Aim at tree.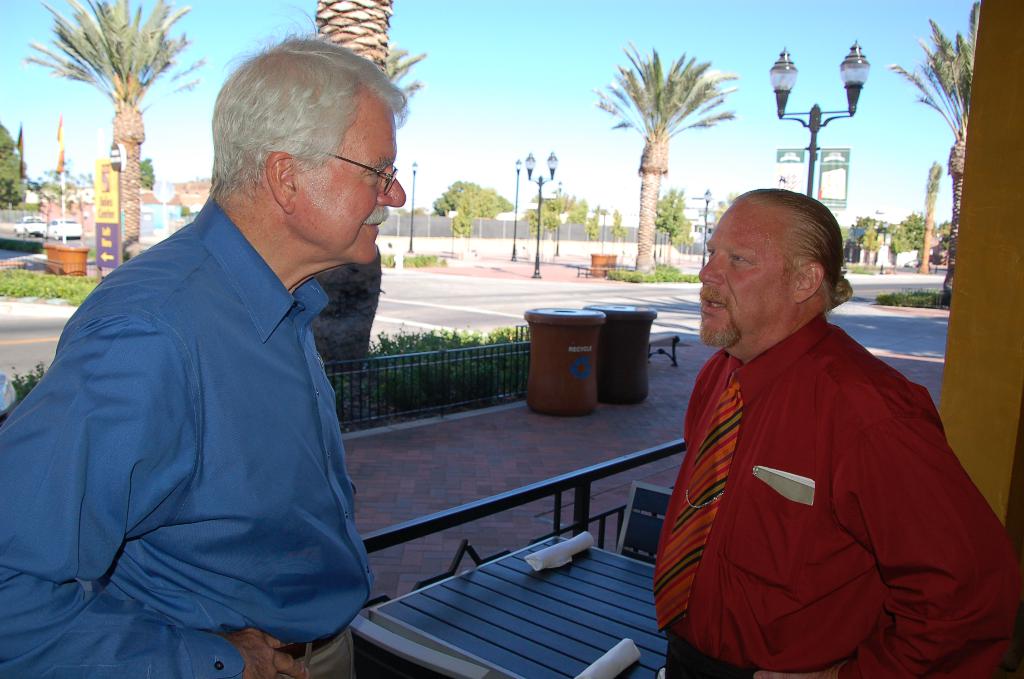
Aimed at BBox(656, 186, 695, 274).
